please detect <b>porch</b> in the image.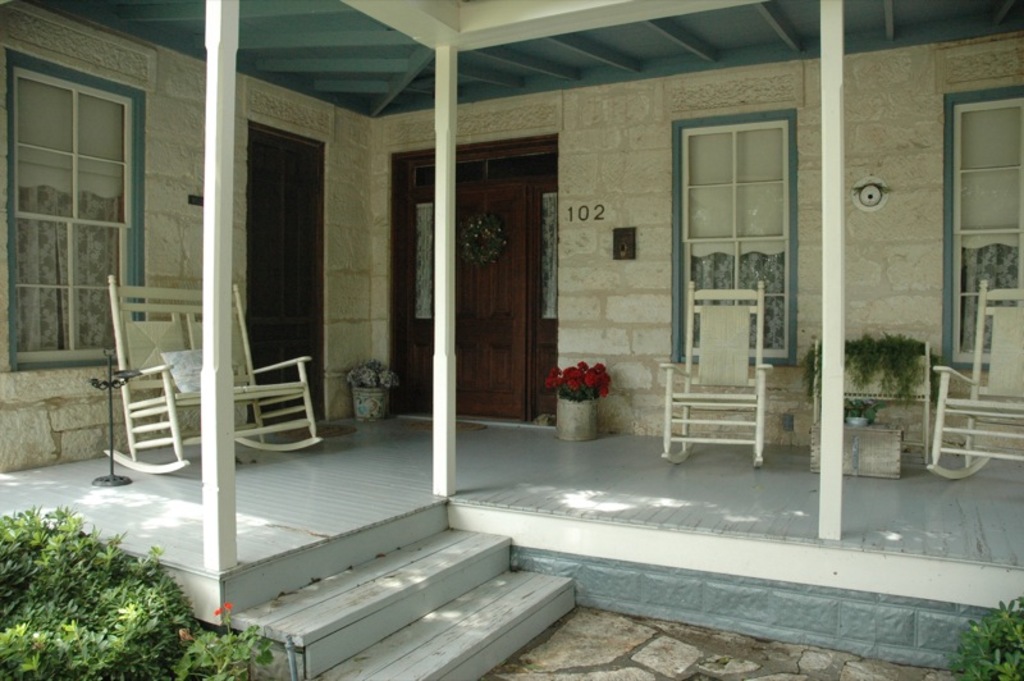
0/413/1023/680.
